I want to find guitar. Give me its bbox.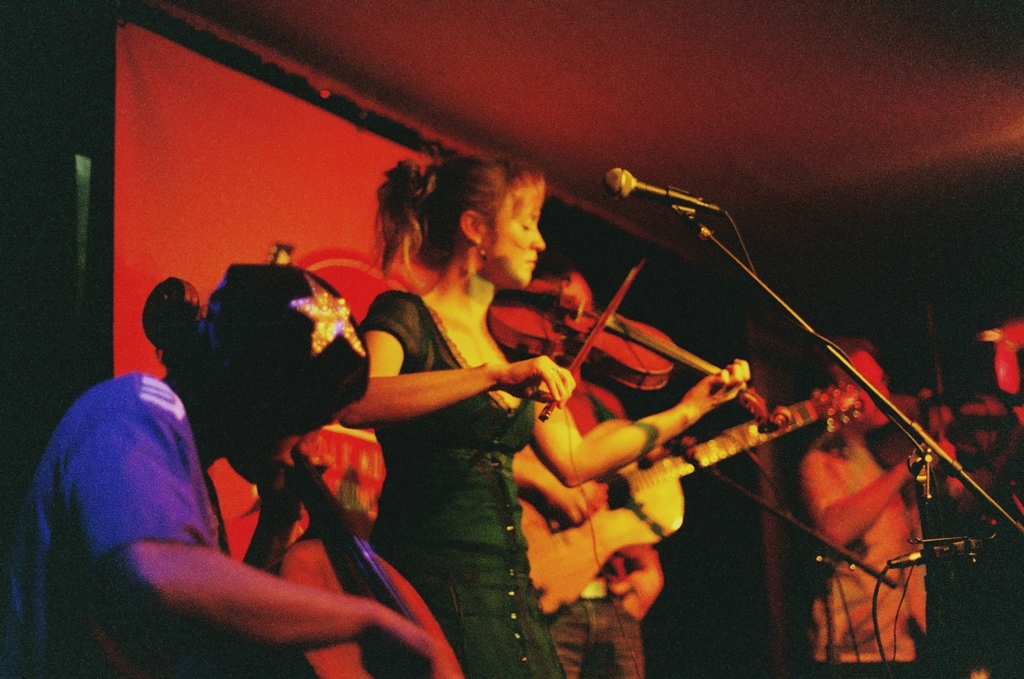
pyautogui.locateOnScreen(514, 380, 873, 612).
